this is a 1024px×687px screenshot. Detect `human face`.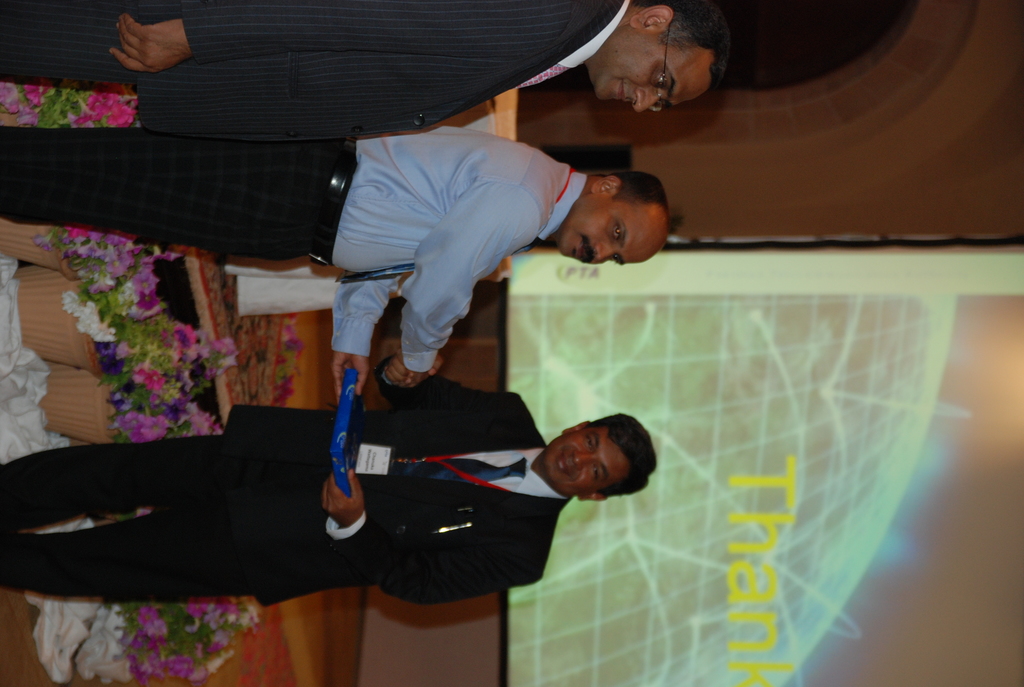
(562, 198, 655, 266).
